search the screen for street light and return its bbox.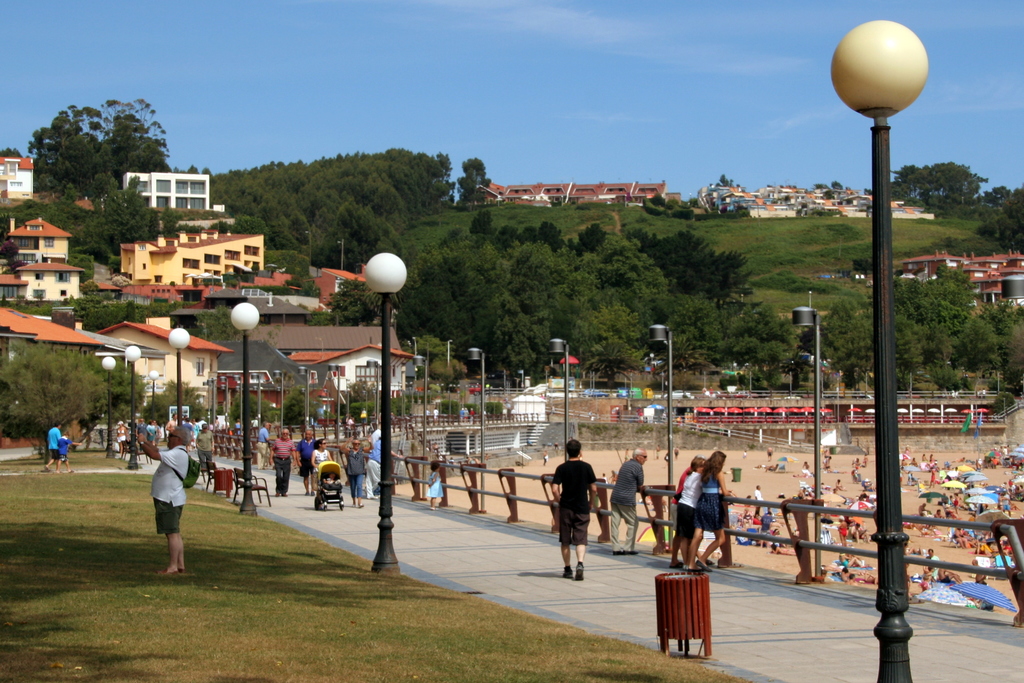
Found: select_region(122, 345, 141, 472).
